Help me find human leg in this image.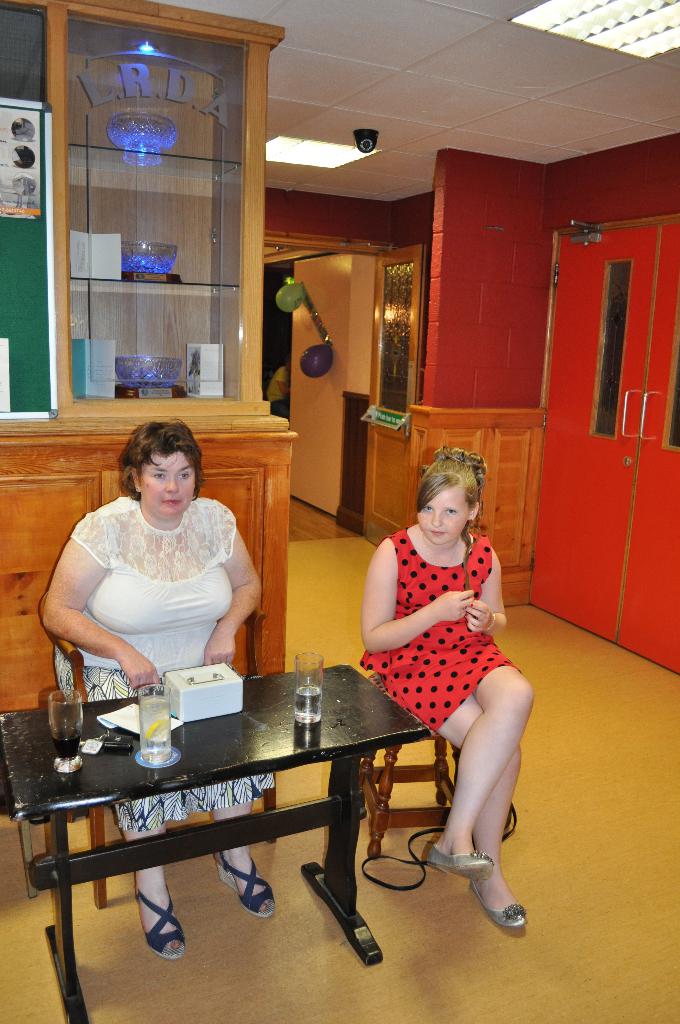
Found it: [44,636,189,961].
